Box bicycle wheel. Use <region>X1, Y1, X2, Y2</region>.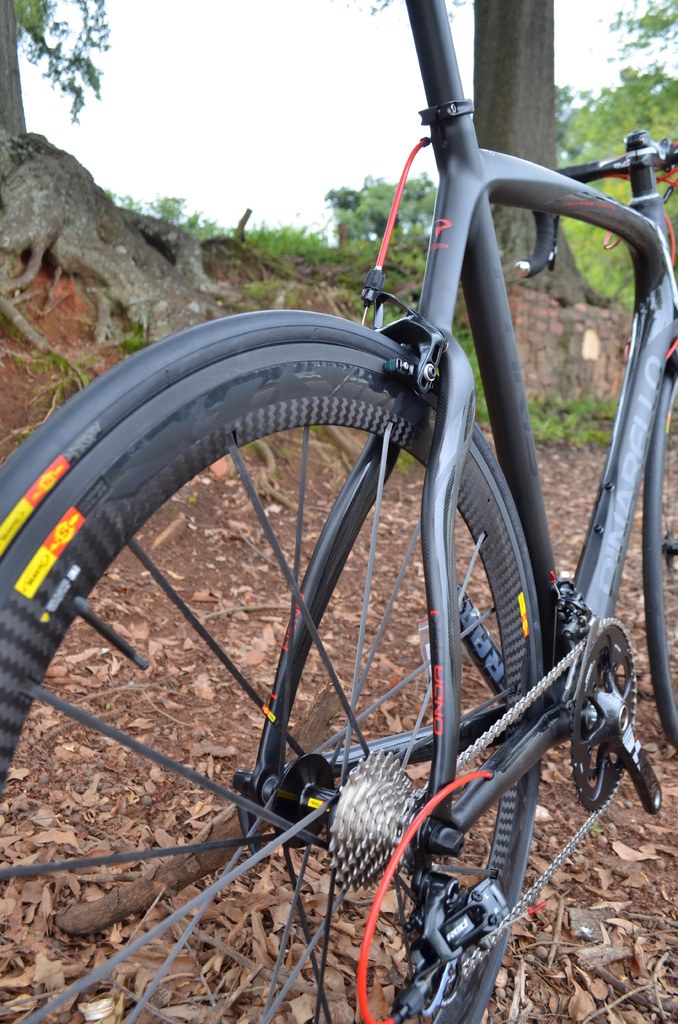
<region>0, 310, 545, 1023</region>.
